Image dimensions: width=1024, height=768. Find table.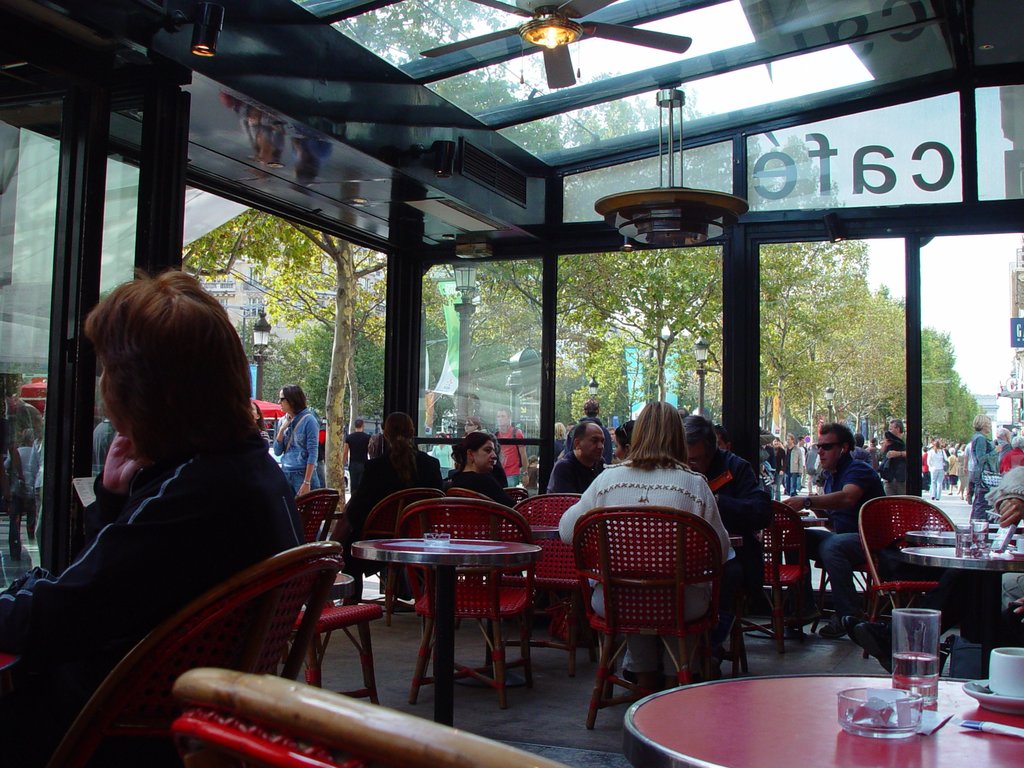
box=[769, 518, 828, 644].
